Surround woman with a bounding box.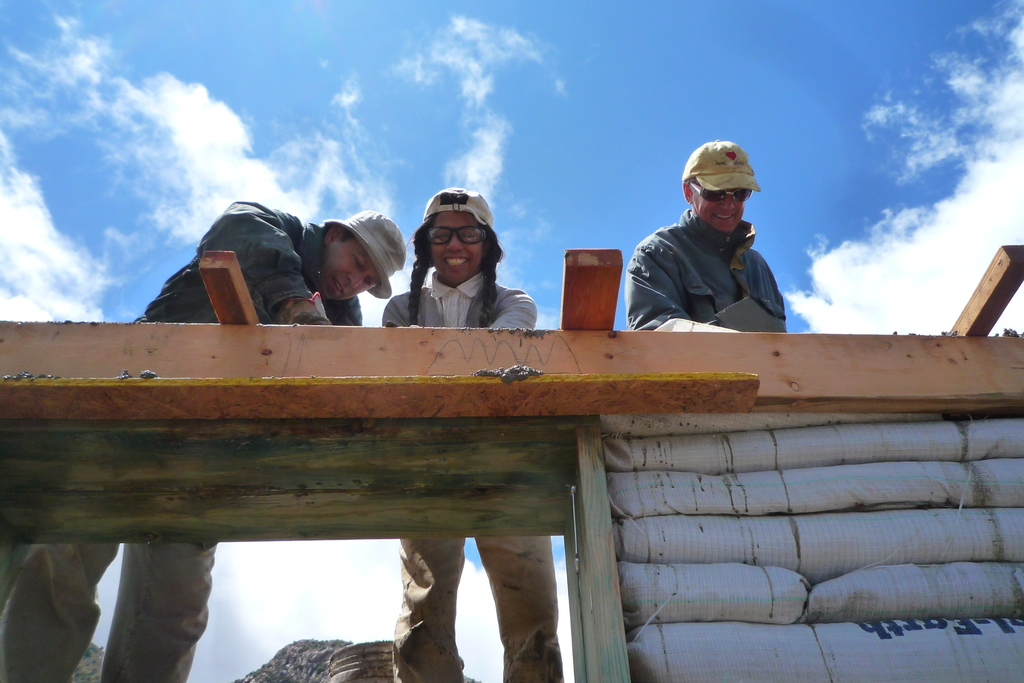
l=378, t=187, r=561, b=682.
